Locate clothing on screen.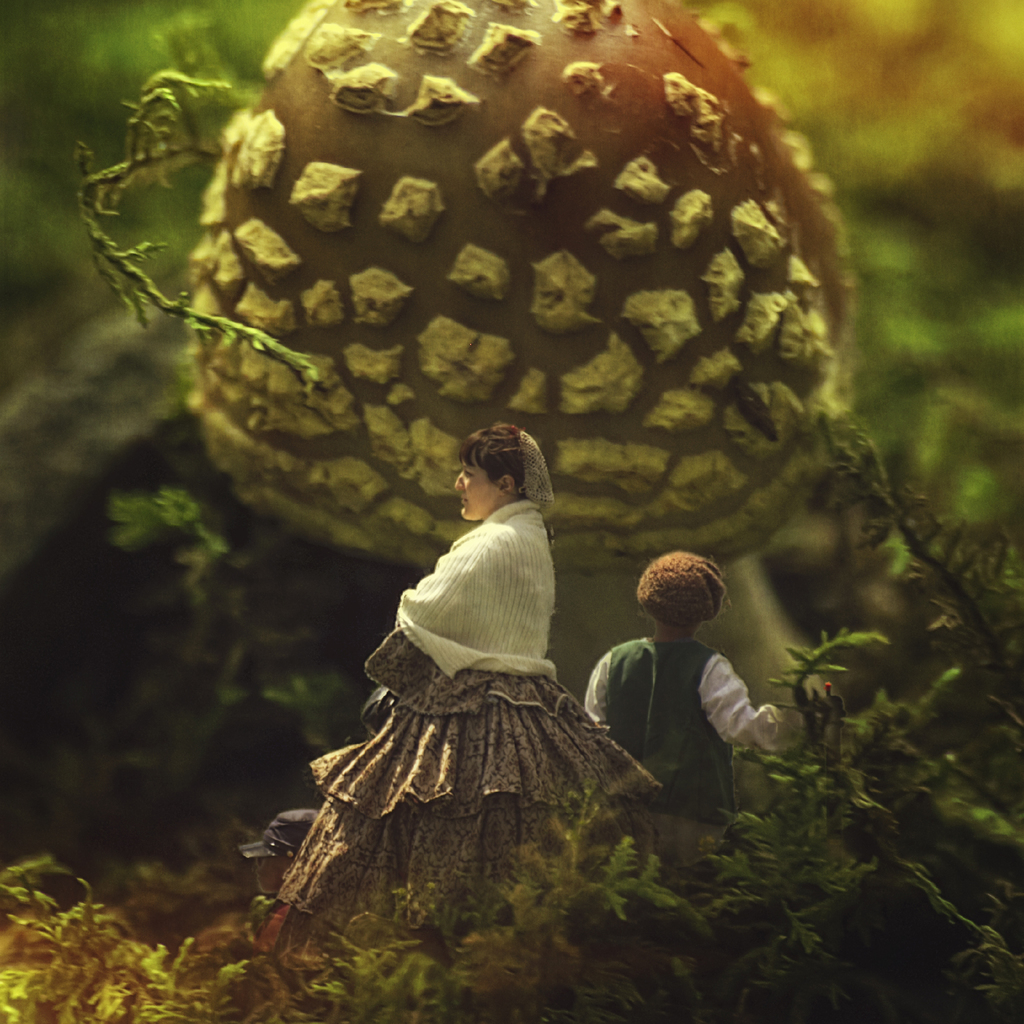
On screen at BBox(254, 484, 662, 932).
